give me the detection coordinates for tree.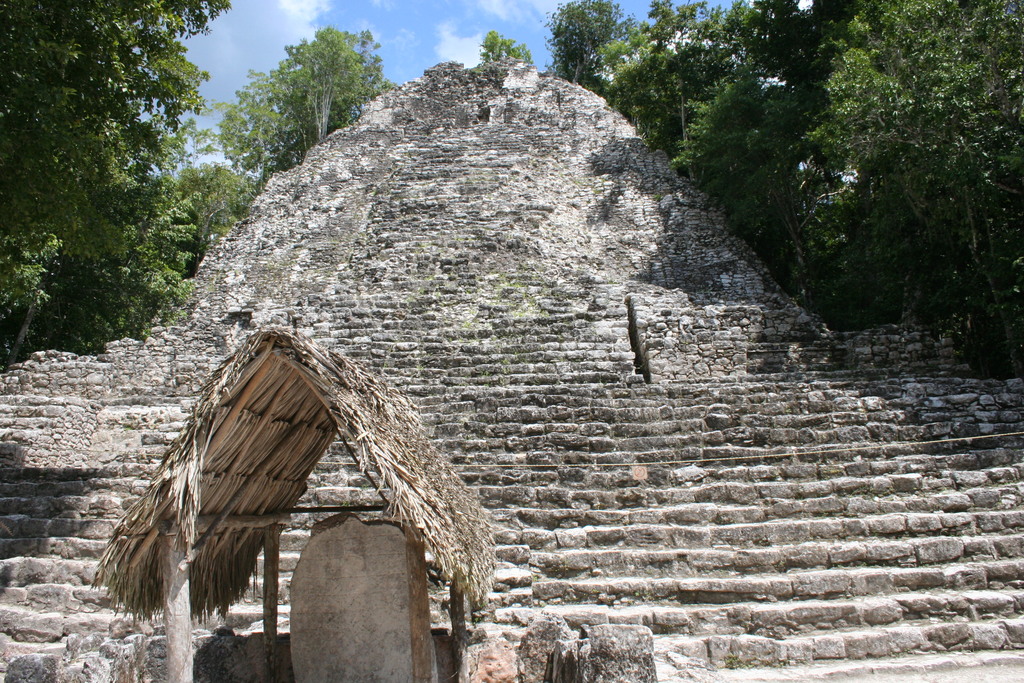
Rect(175, 161, 253, 249).
